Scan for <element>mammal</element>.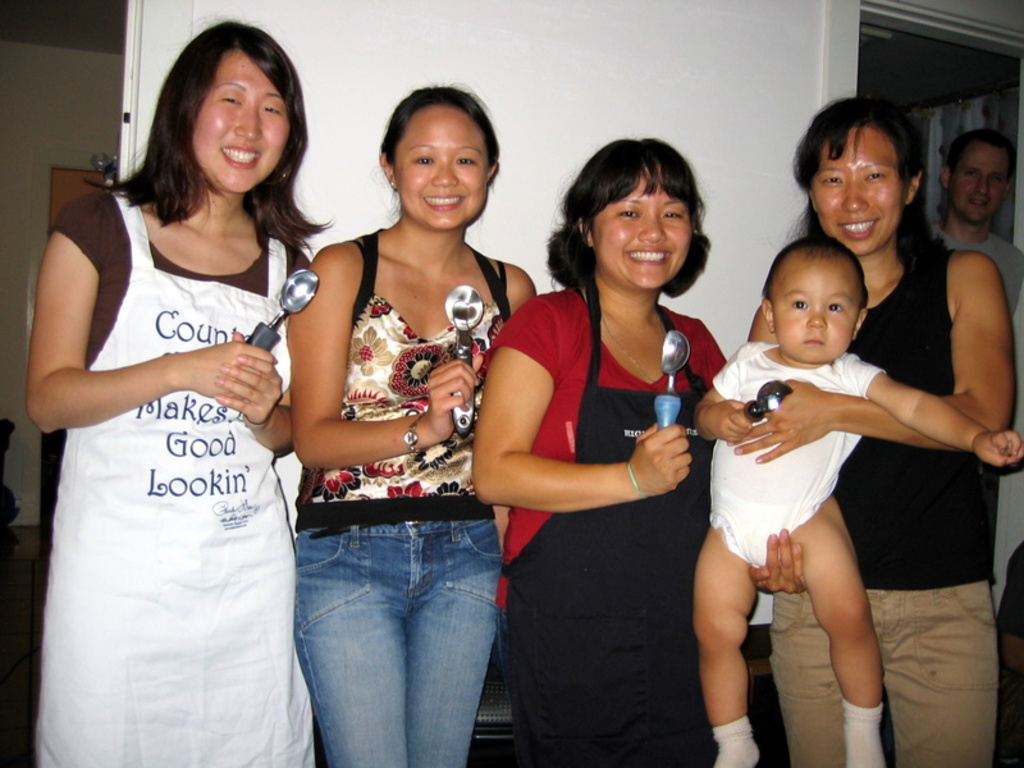
Scan result: pyautogui.locateOnScreen(293, 79, 531, 767).
